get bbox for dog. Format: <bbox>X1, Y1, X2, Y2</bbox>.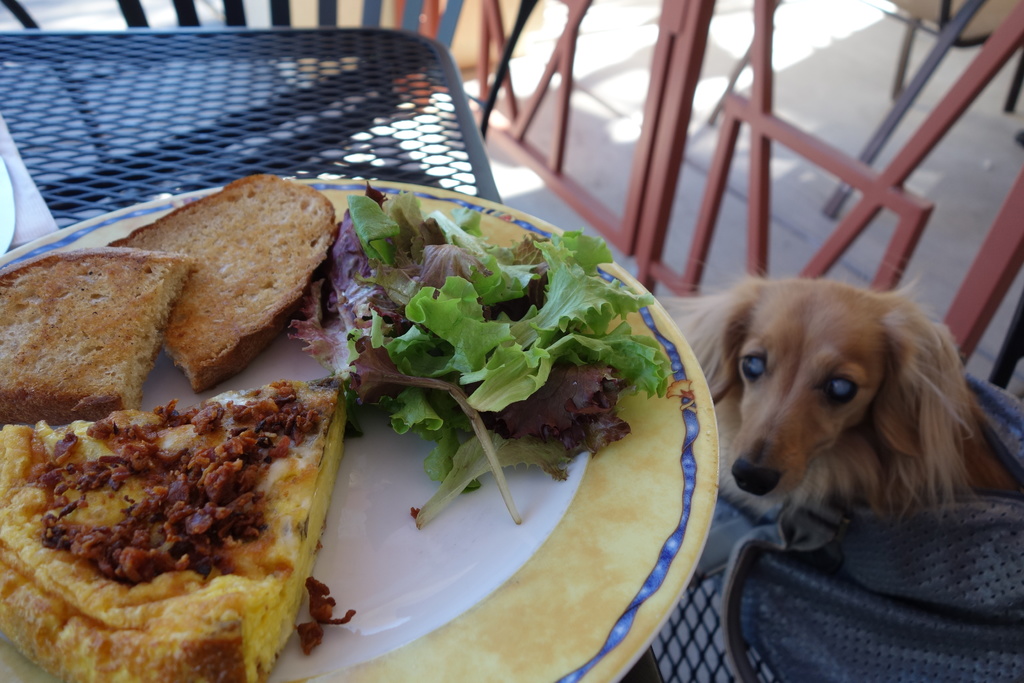
<bbox>658, 268, 1023, 520</bbox>.
